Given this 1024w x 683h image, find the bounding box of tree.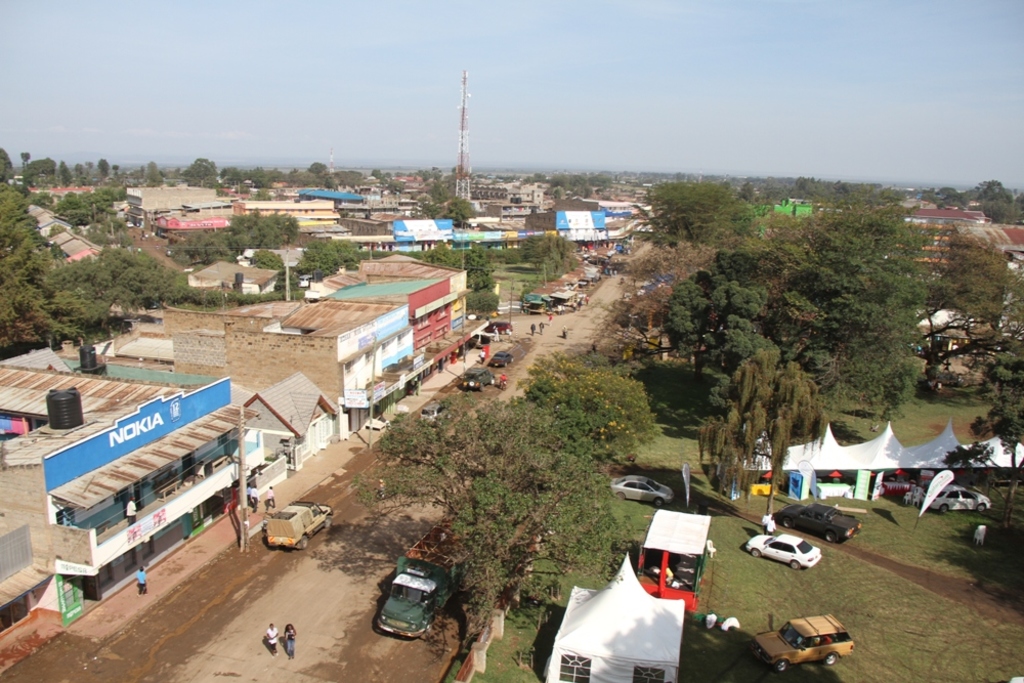
[x1=657, y1=247, x2=786, y2=394].
